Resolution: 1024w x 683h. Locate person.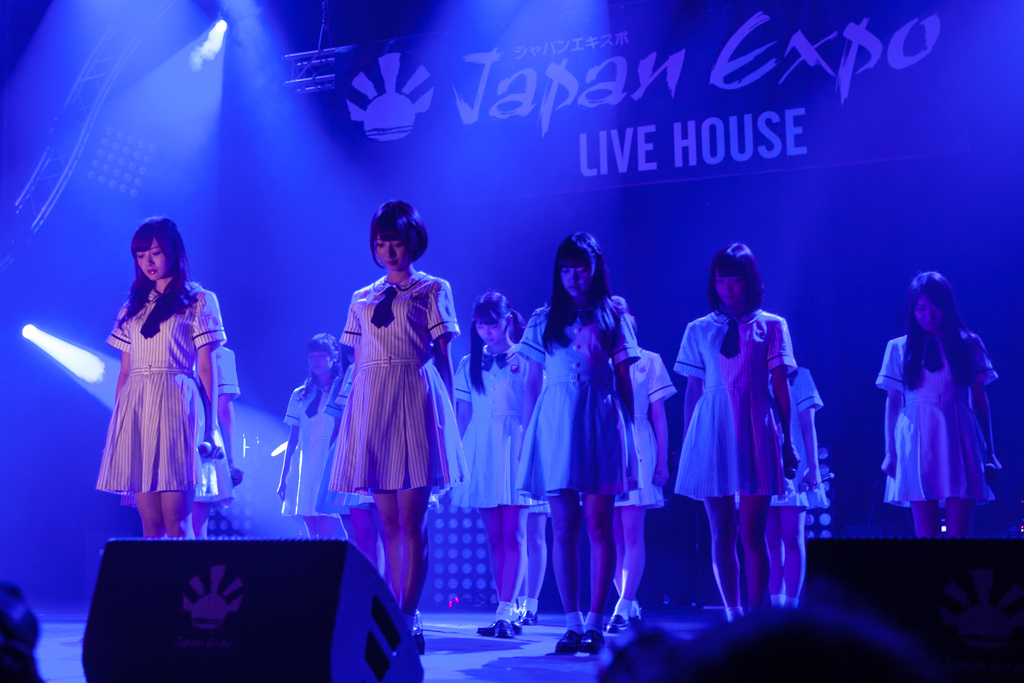
610, 288, 679, 639.
